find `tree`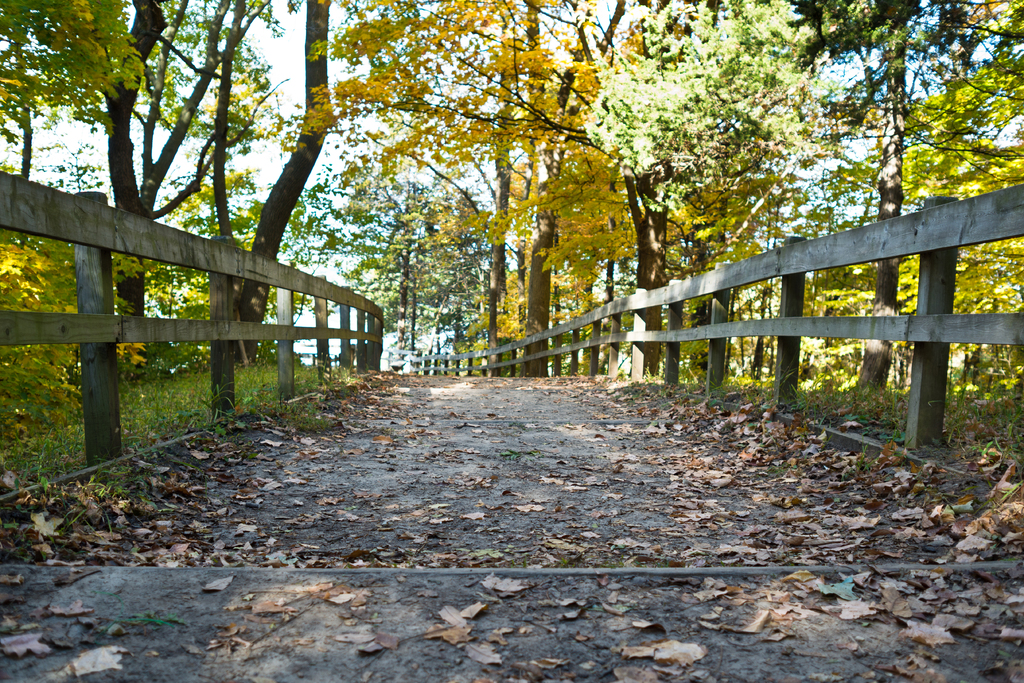
{"x1": 301, "y1": 0, "x2": 471, "y2": 360}
